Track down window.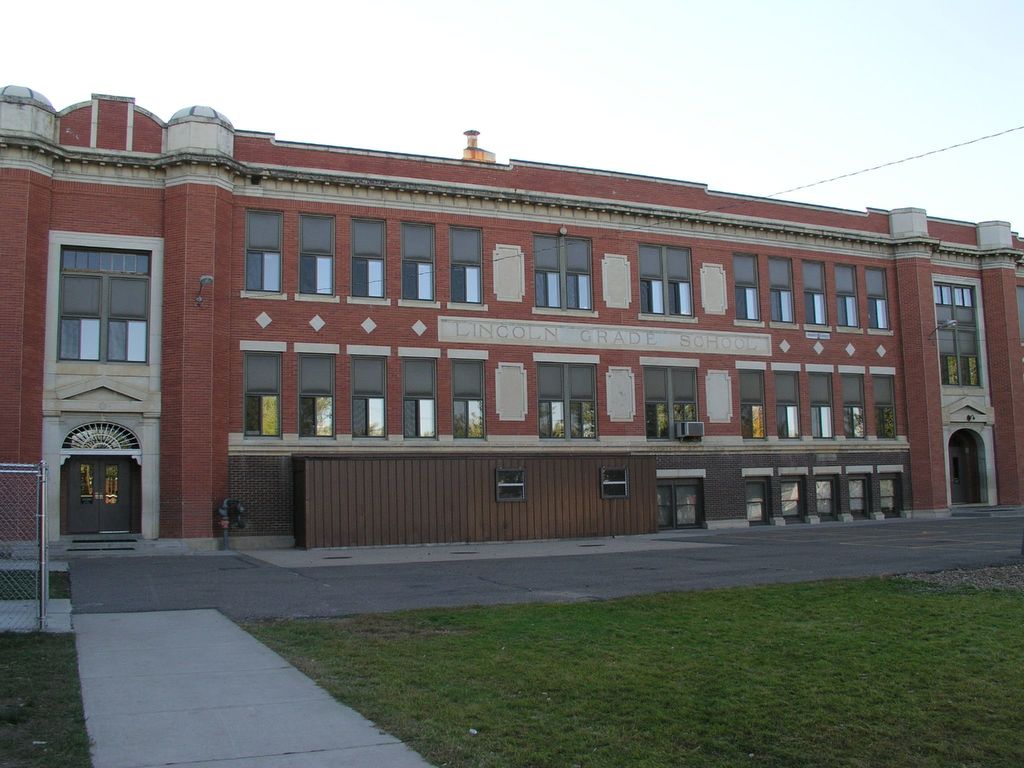
Tracked to 743, 484, 763, 525.
